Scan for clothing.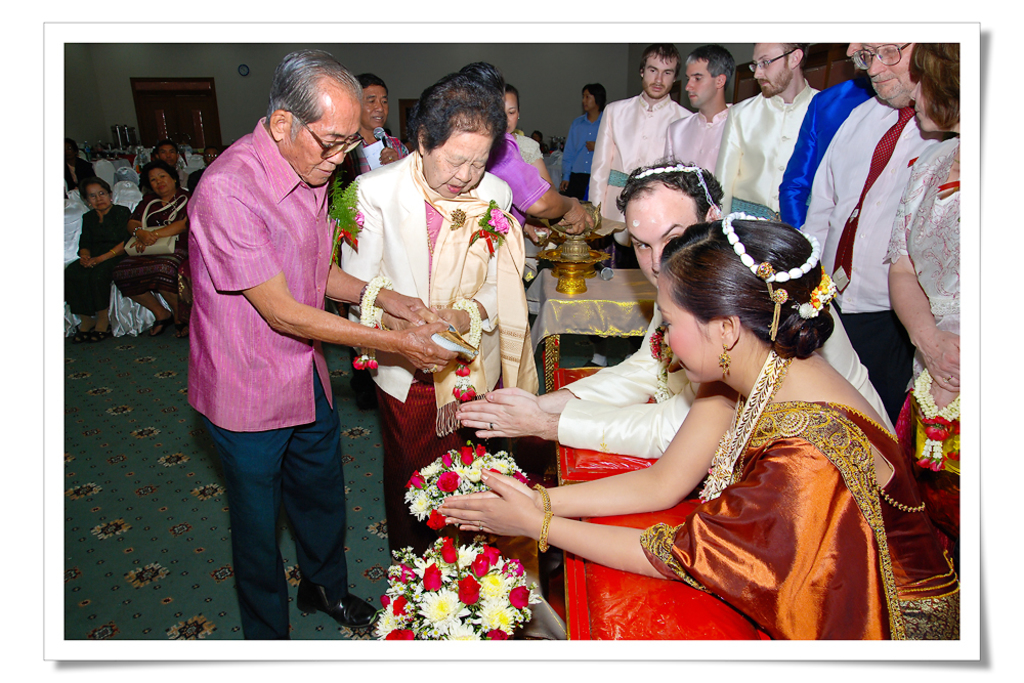
Scan result: bbox=(333, 133, 408, 384).
